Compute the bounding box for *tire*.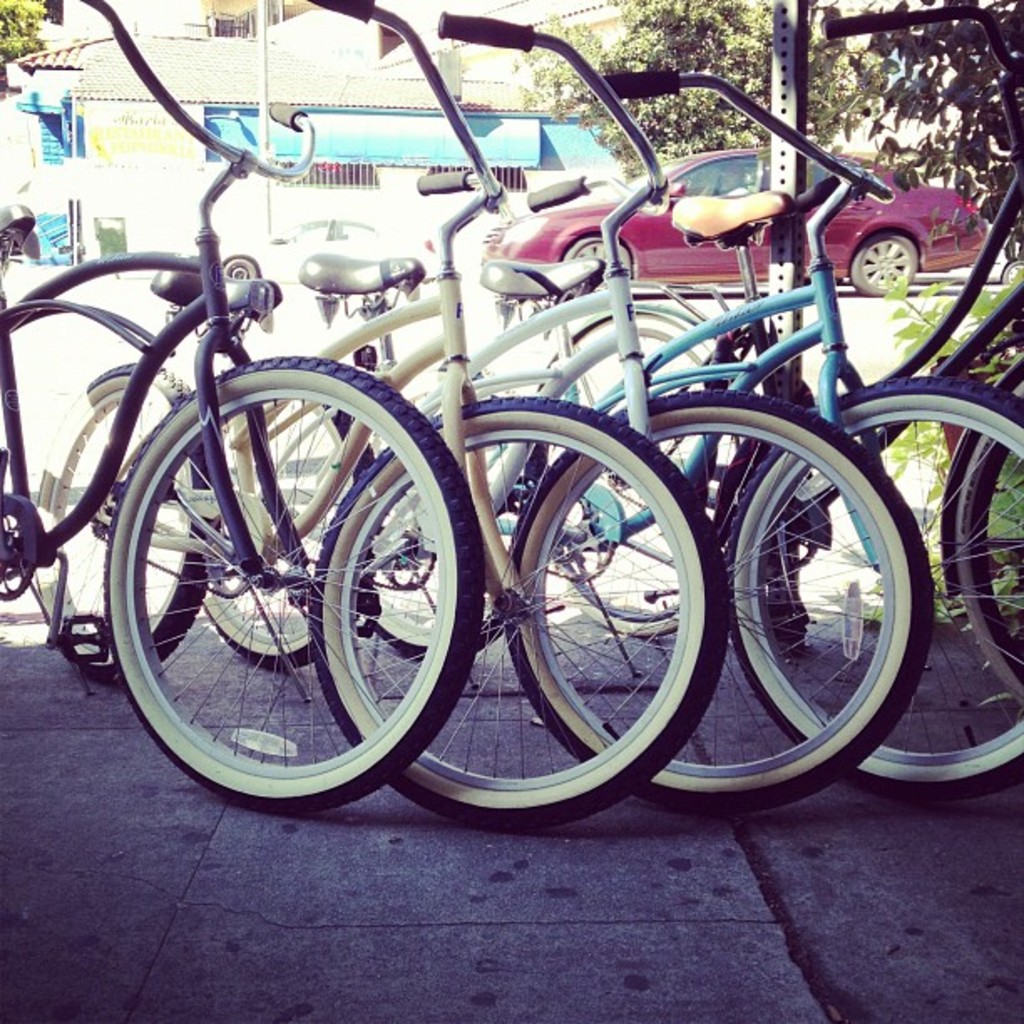
(x1=1002, y1=261, x2=1022, y2=283).
